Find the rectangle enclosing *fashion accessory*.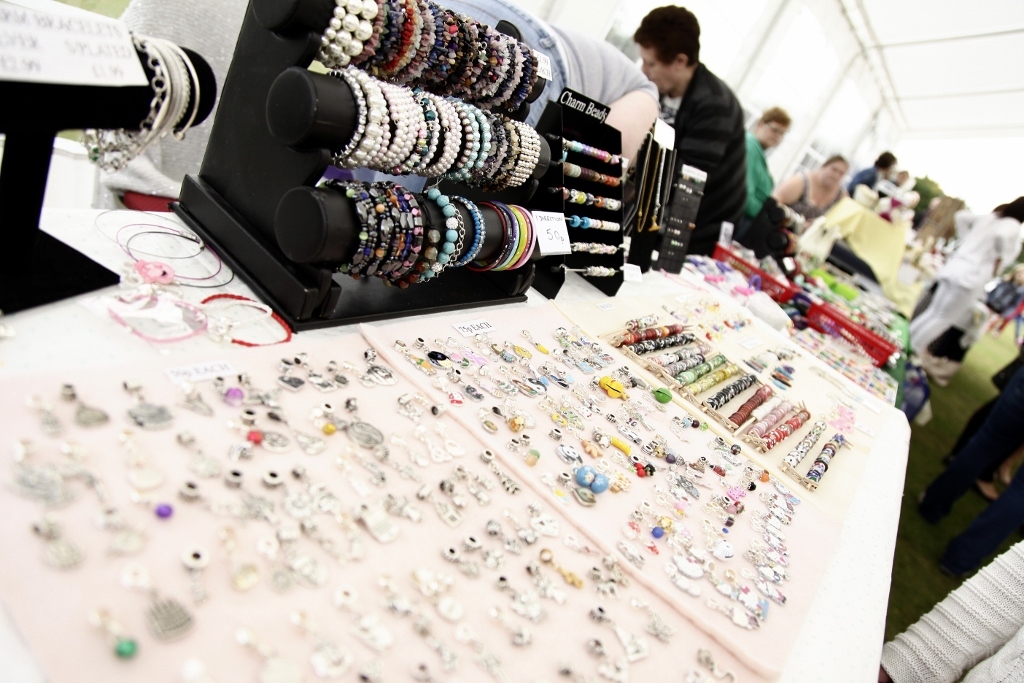
181, 379, 214, 417.
